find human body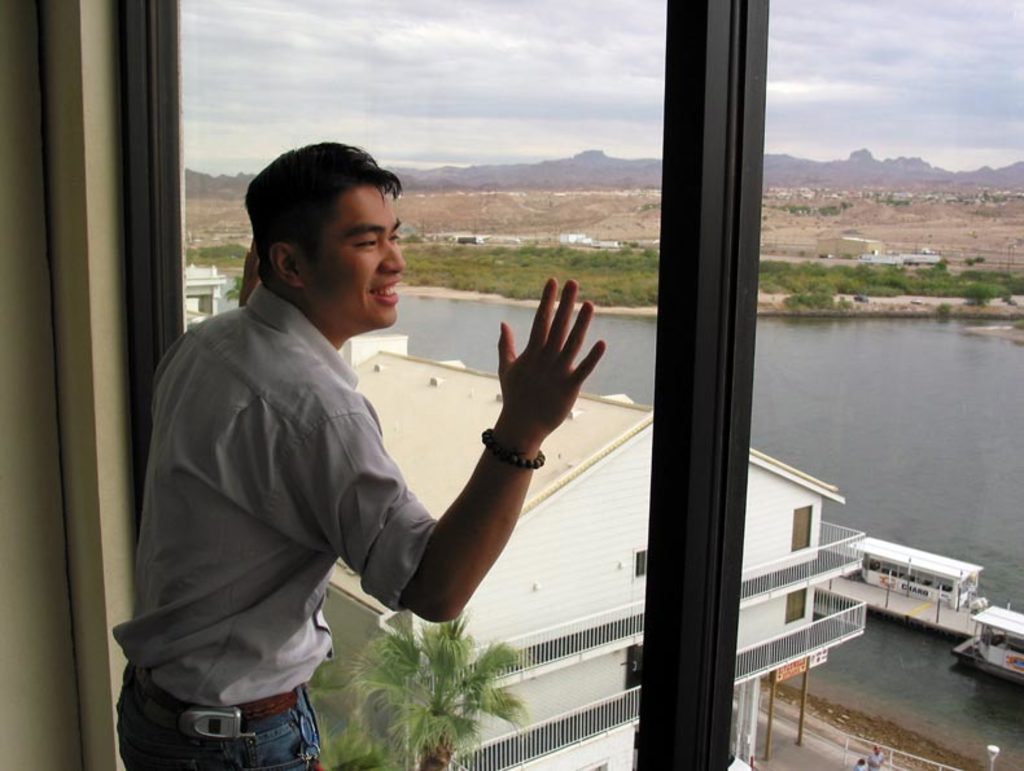
(156,148,579,736)
